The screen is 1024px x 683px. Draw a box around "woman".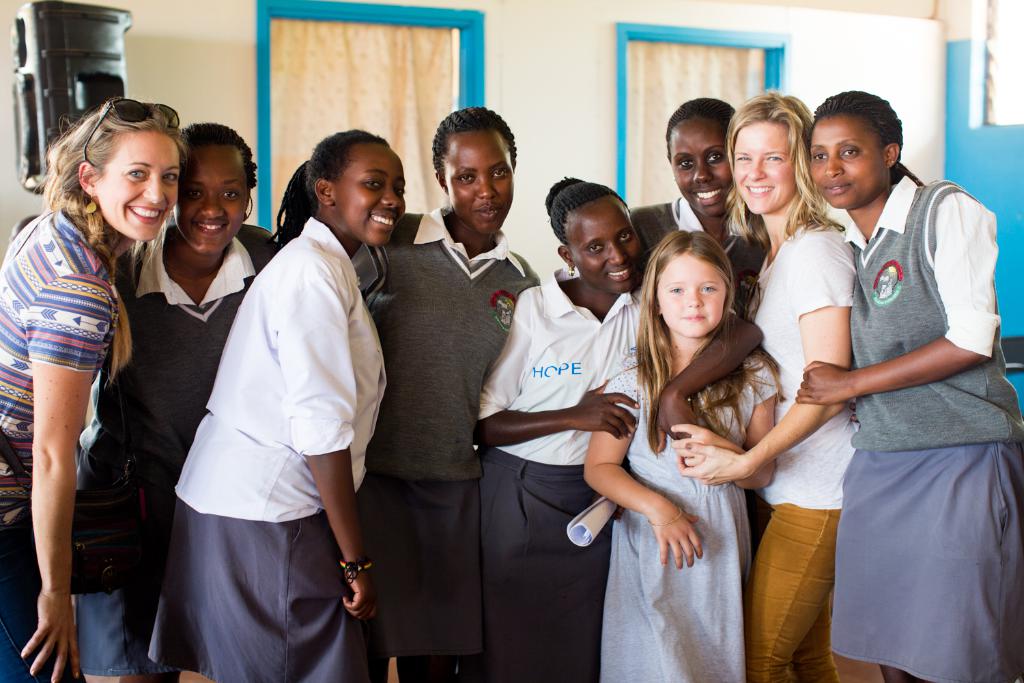
locate(479, 184, 658, 682).
